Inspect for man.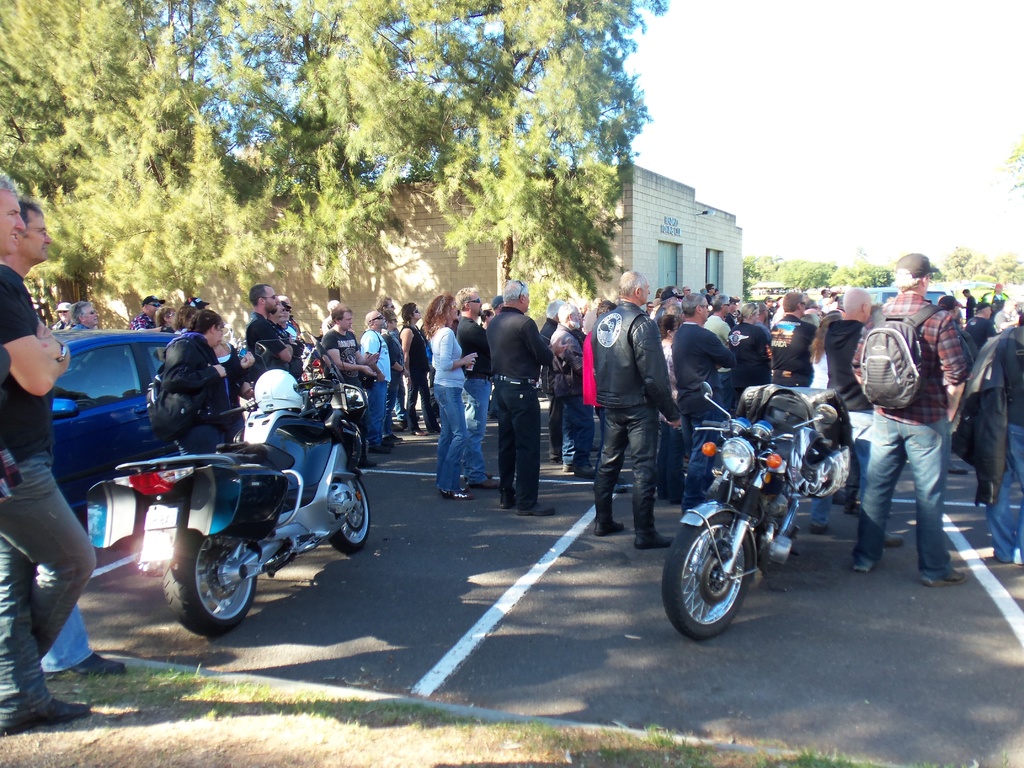
Inspection: region(698, 290, 740, 420).
